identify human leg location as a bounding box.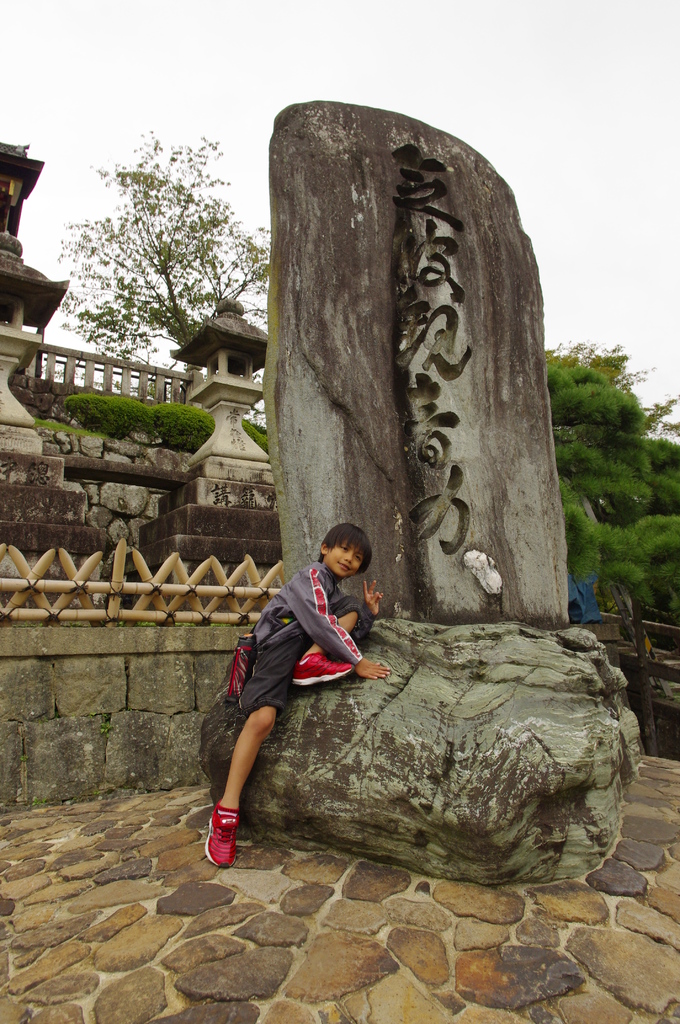
select_region(204, 664, 271, 867).
